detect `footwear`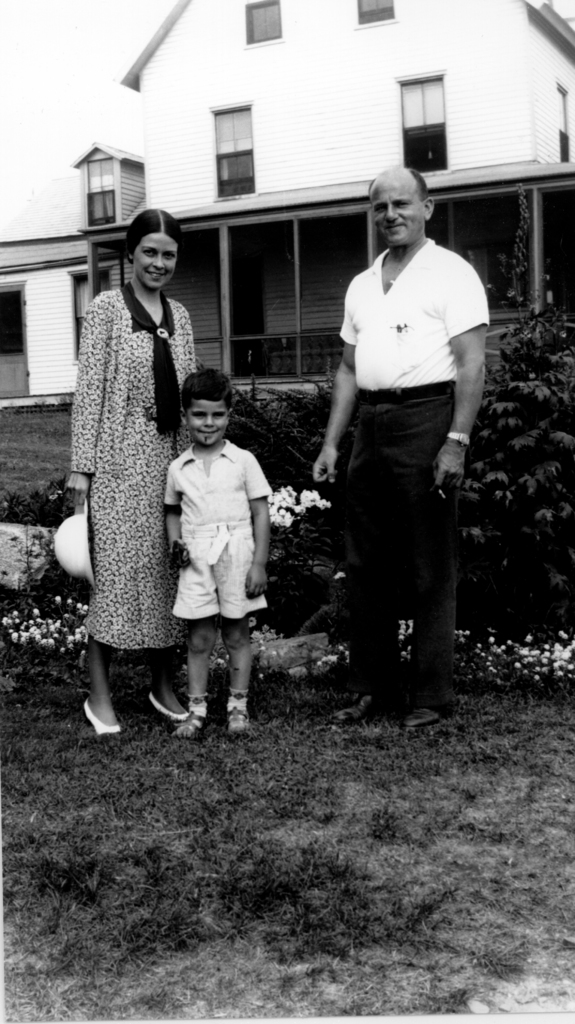
(145, 680, 185, 725)
